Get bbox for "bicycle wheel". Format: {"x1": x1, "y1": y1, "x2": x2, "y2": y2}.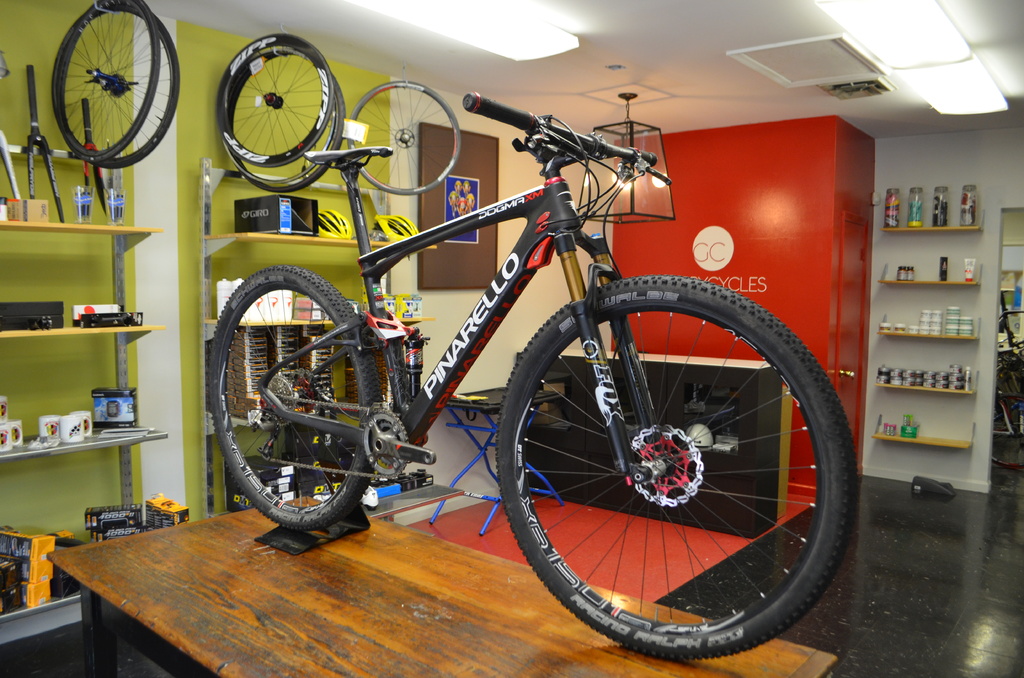
{"x1": 349, "y1": 80, "x2": 458, "y2": 196}.
